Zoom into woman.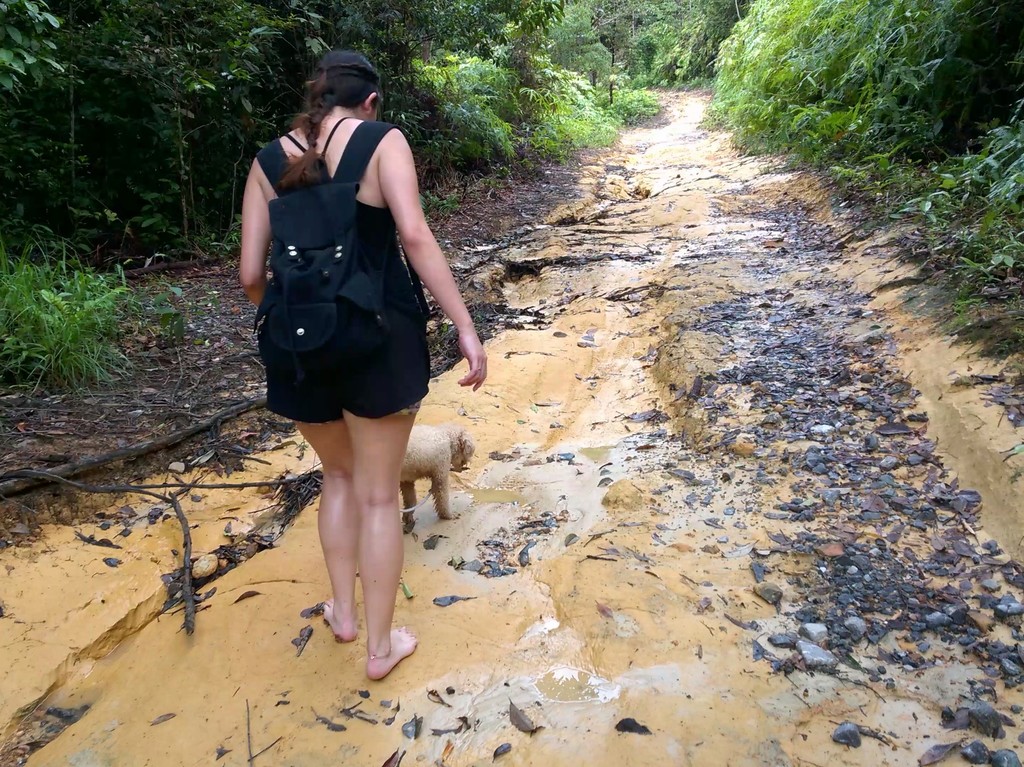
Zoom target: [x1=225, y1=49, x2=469, y2=607].
